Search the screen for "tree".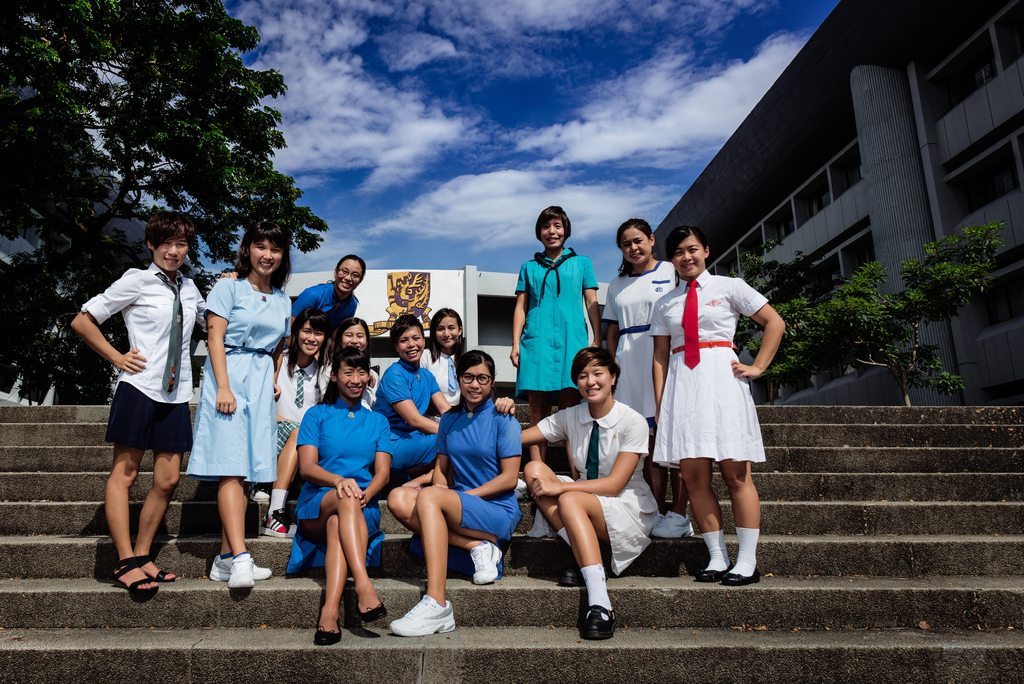
Found at detection(702, 211, 998, 411).
